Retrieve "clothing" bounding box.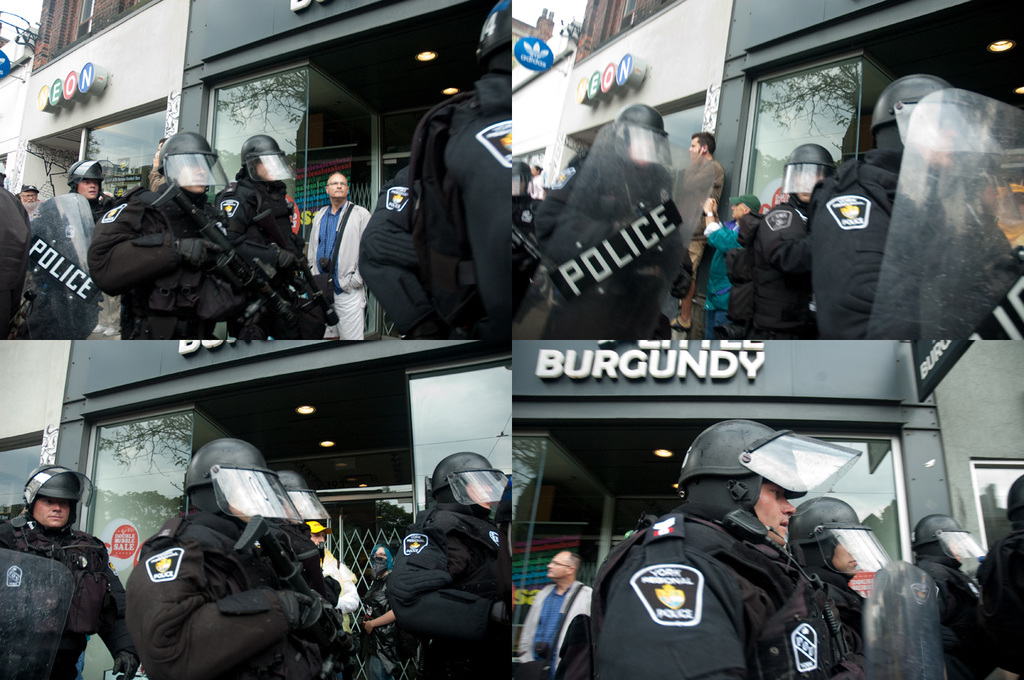
Bounding box: bbox=(213, 174, 301, 340).
